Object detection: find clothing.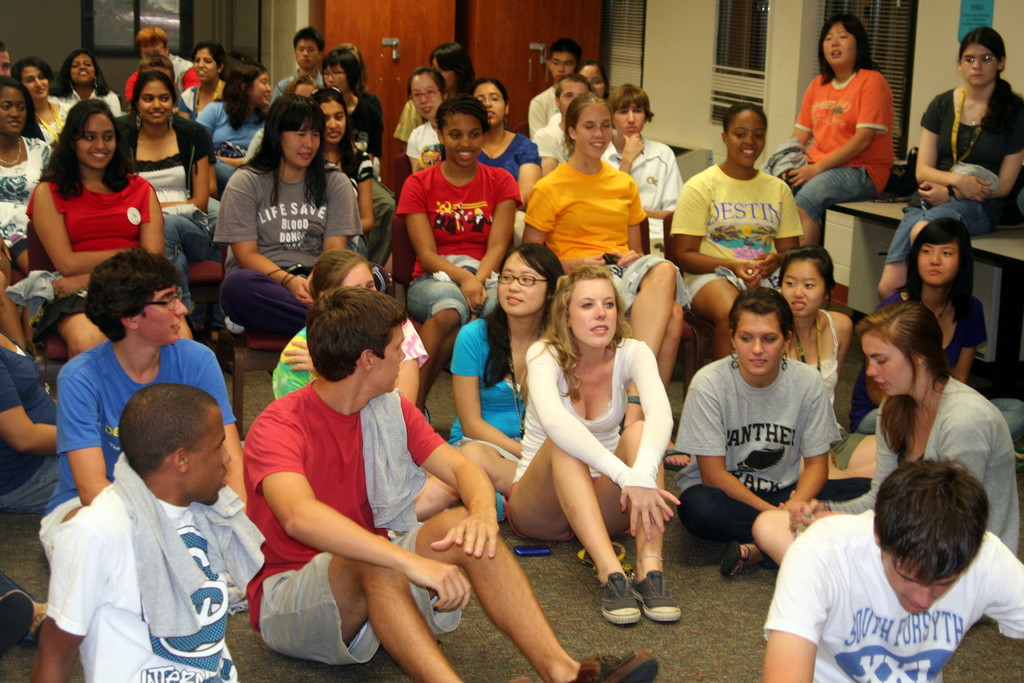
[664, 355, 874, 548].
